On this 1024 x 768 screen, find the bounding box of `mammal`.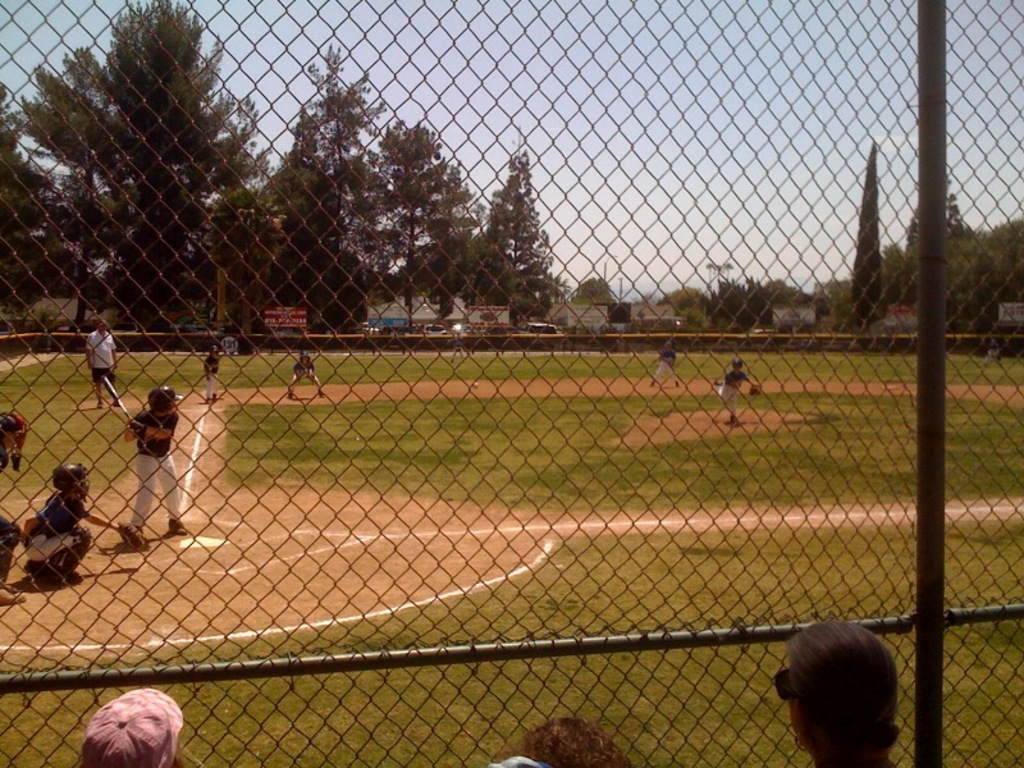
Bounding box: crop(717, 357, 756, 429).
